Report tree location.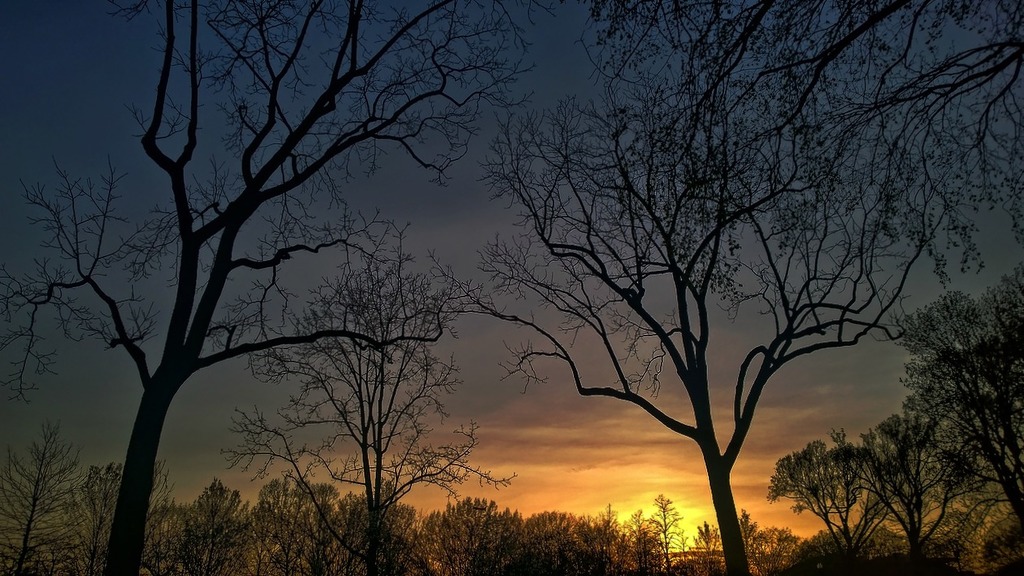
Report: bbox(428, 500, 519, 572).
